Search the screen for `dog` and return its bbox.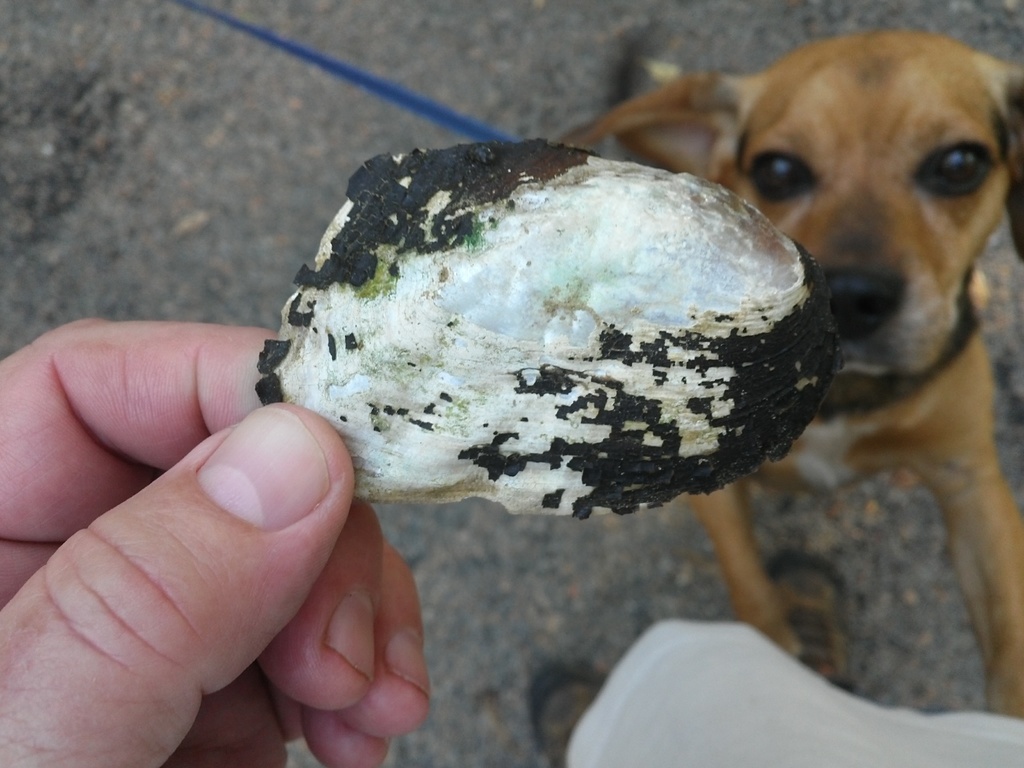
Found: box(555, 29, 1023, 719).
